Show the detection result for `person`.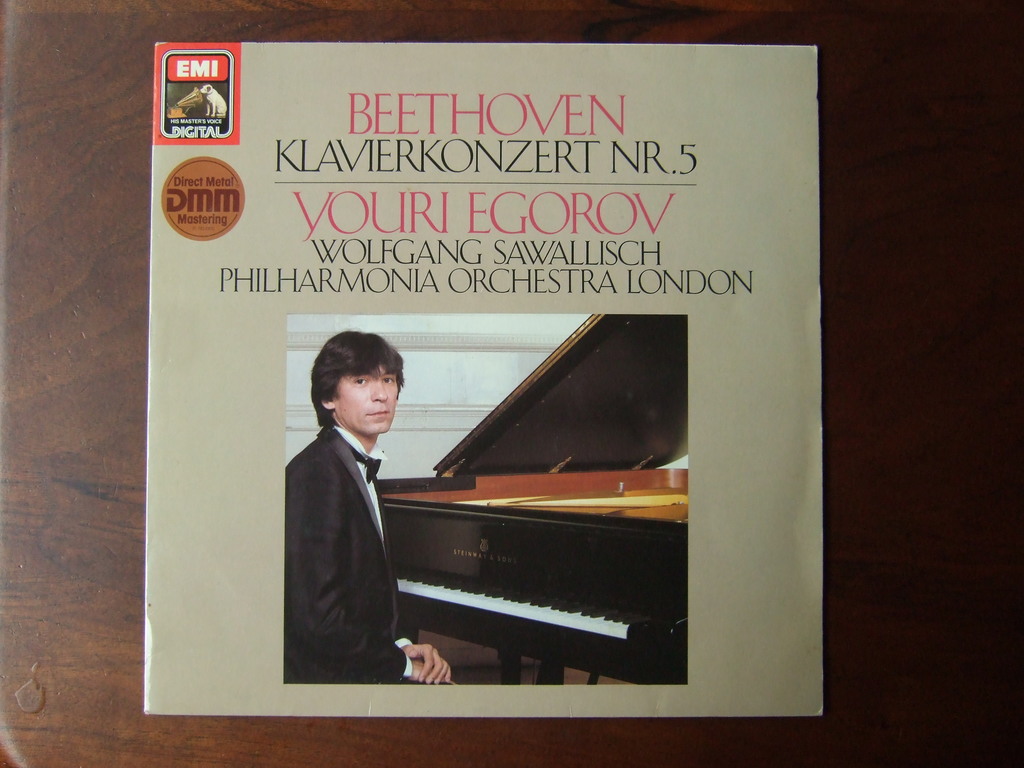
x1=282, y1=328, x2=426, y2=696.
